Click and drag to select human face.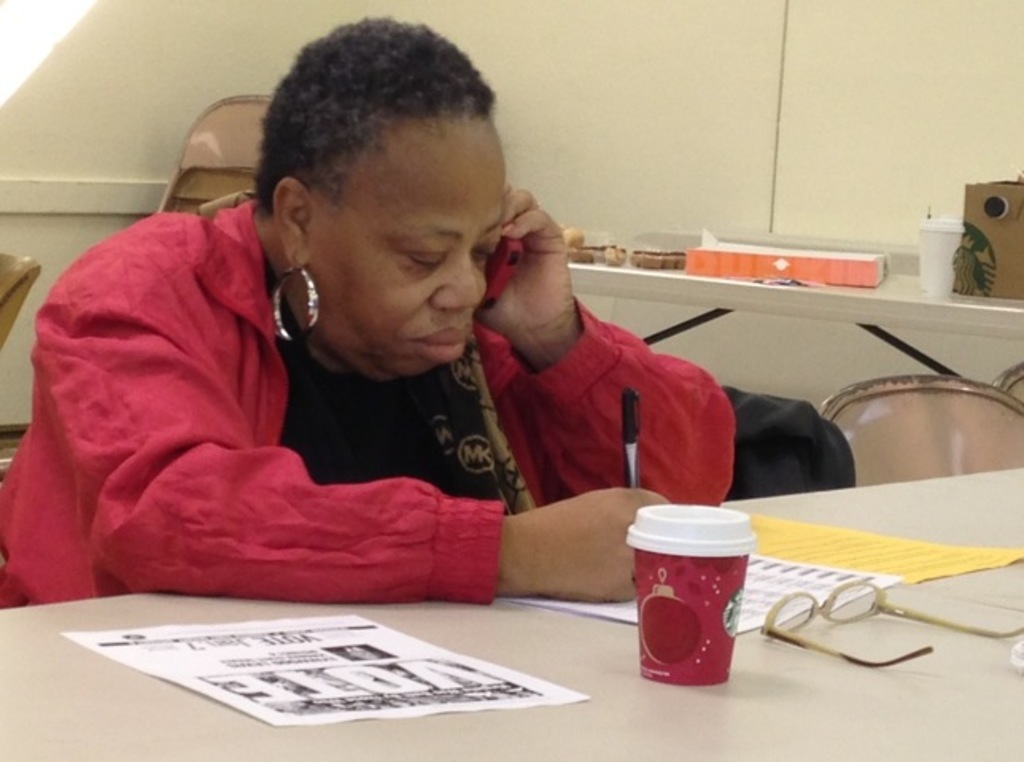
Selection: crop(315, 113, 502, 377).
